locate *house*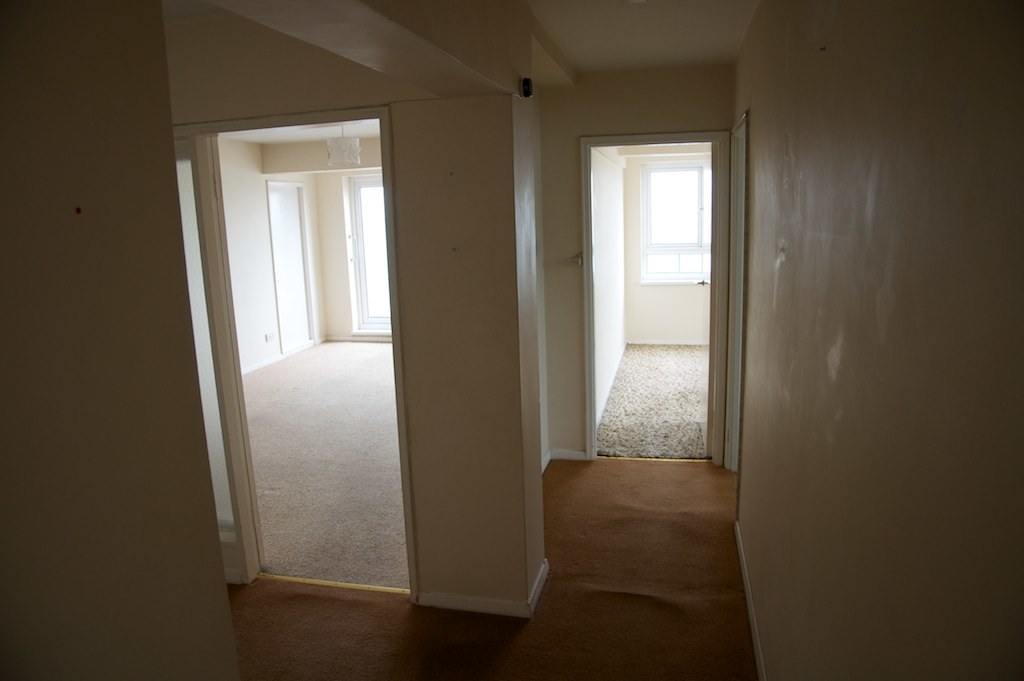
box=[0, 0, 1023, 677]
